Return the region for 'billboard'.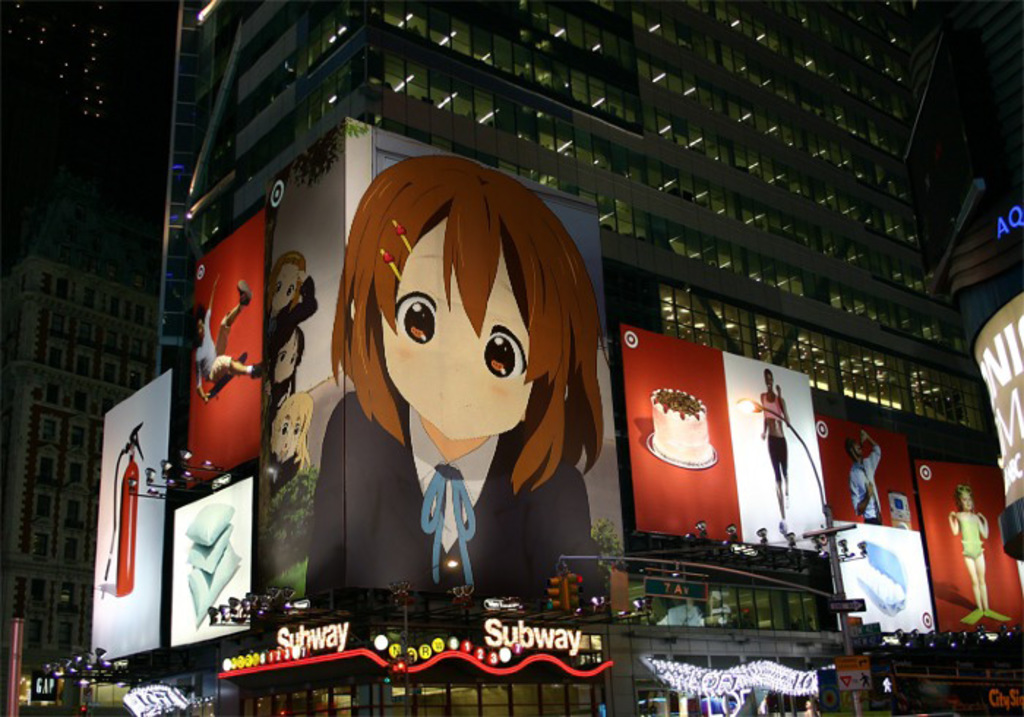
left=262, top=121, right=354, bottom=411.
